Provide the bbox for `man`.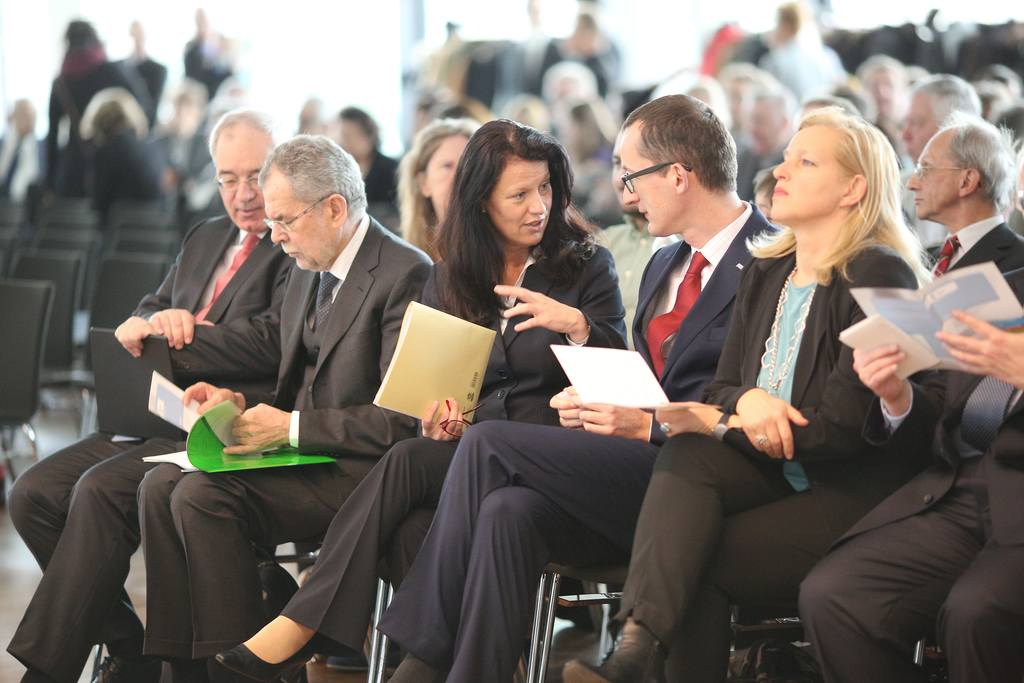
bbox=[902, 117, 1023, 288].
